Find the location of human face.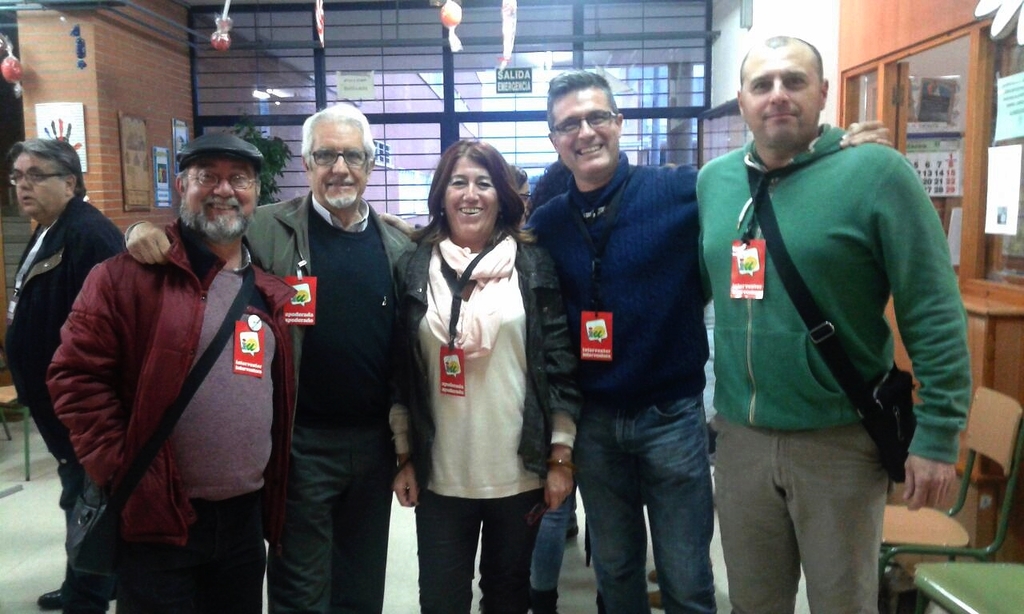
Location: <bbox>189, 154, 258, 230</bbox>.
